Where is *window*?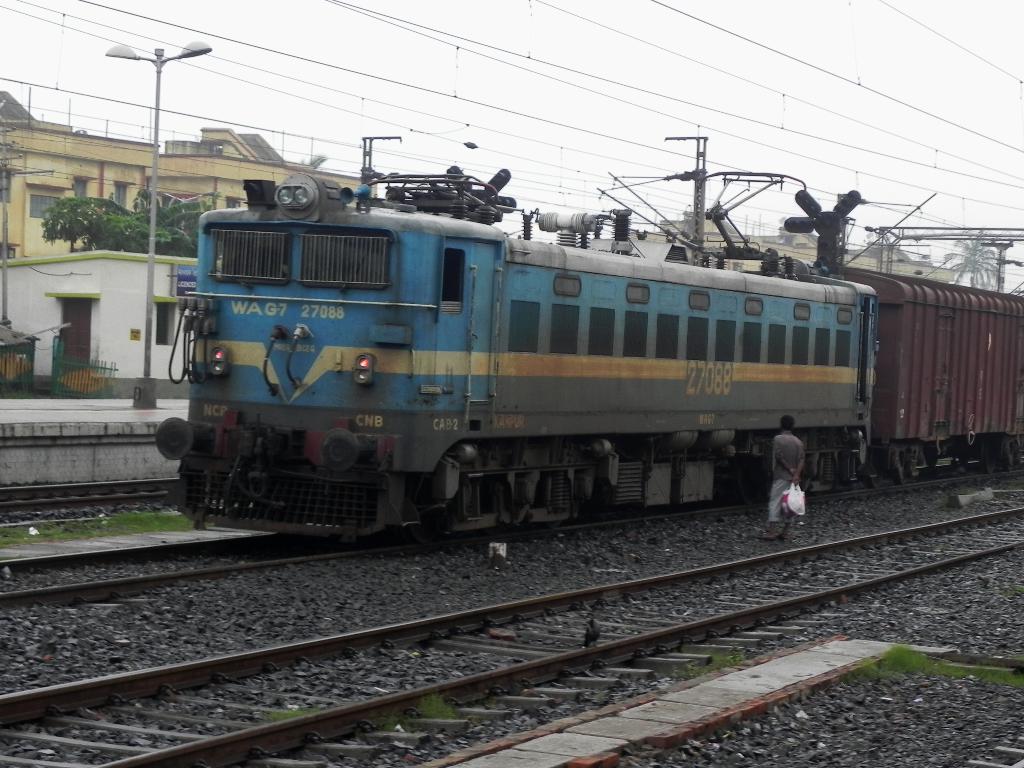
locate(687, 319, 710, 357).
